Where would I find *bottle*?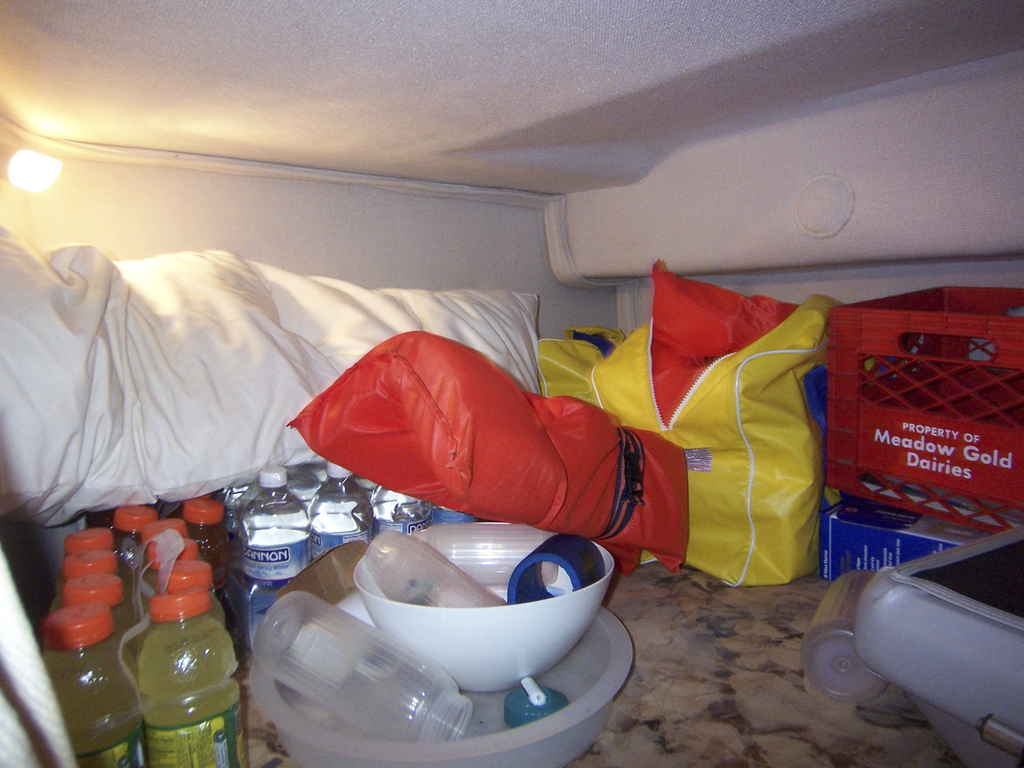
At left=362, top=476, right=420, bottom=545.
